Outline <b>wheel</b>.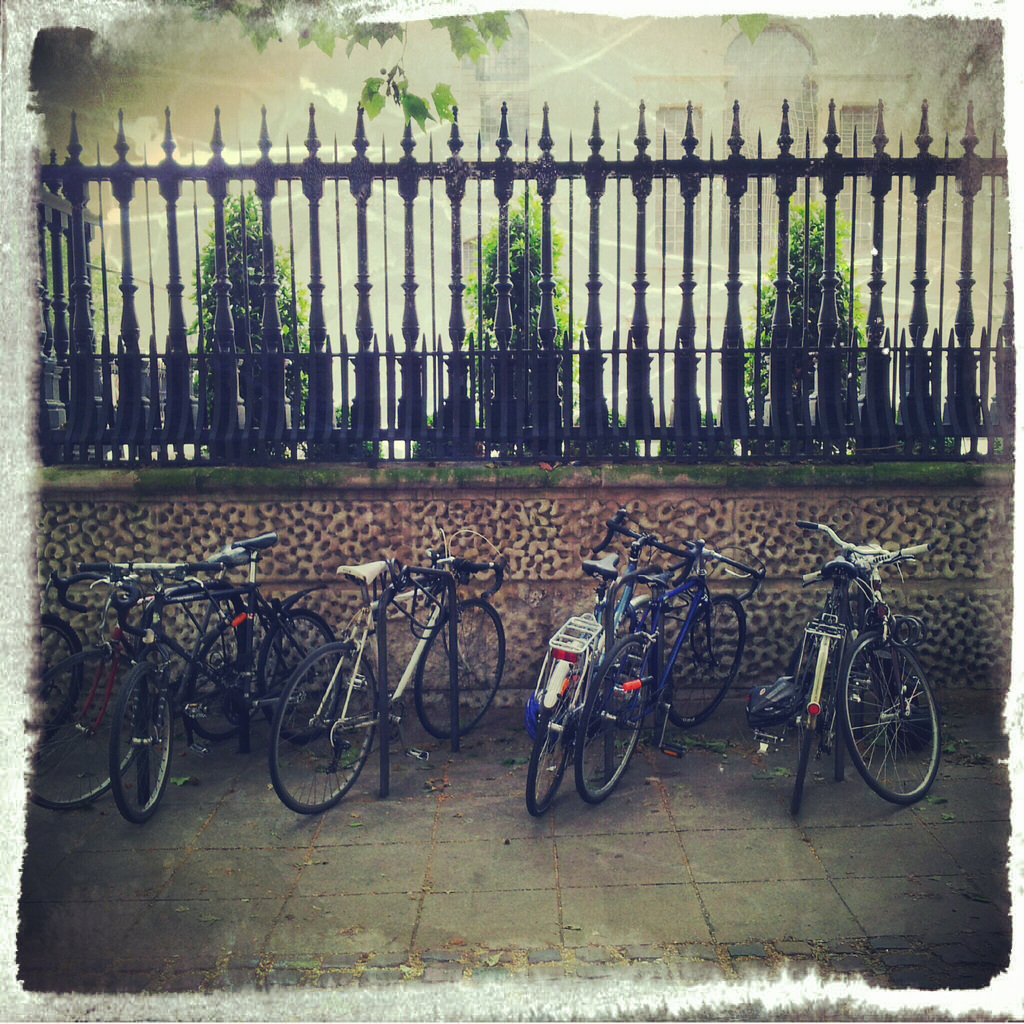
Outline: 790,630,835,822.
